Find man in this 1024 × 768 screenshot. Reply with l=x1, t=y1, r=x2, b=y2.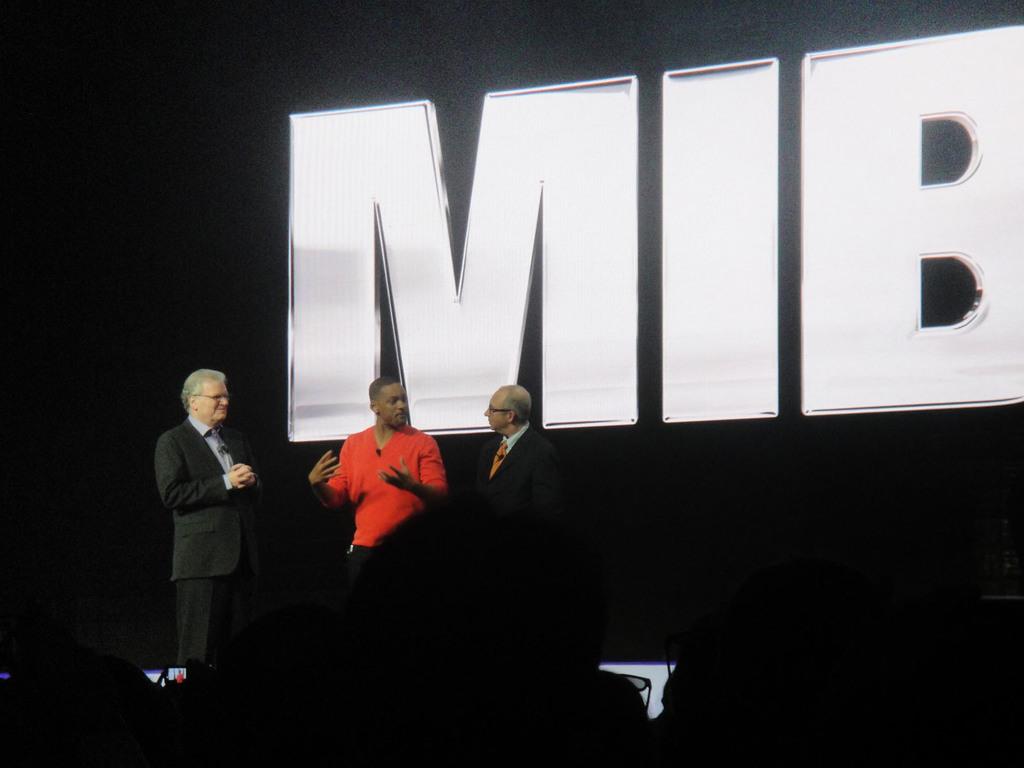
l=310, t=380, r=447, b=577.
